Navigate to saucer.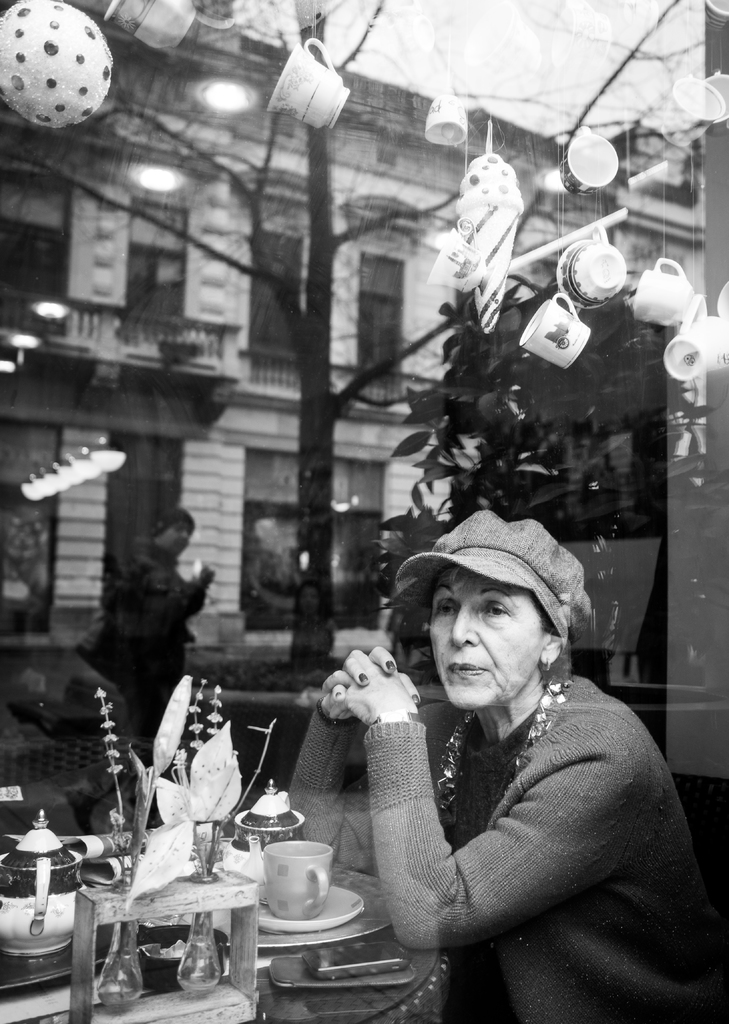
Navigation target: (x1=252, y1=884, x2=367, y2=934).
